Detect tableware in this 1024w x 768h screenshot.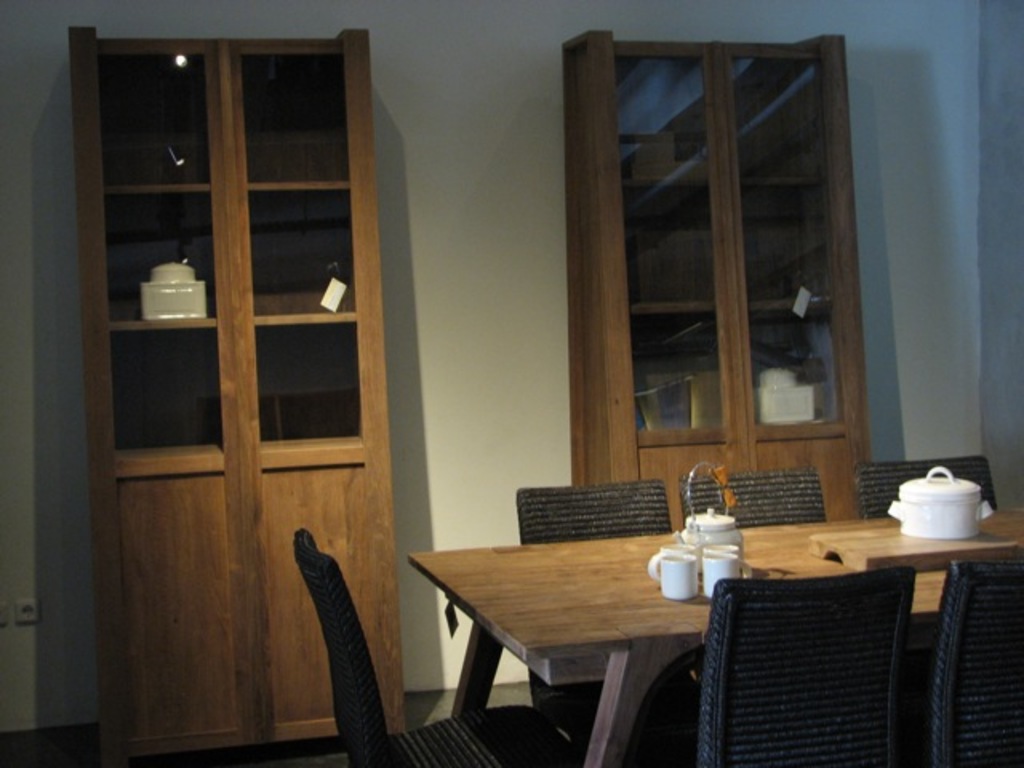
Detection: detection(685, 467, 747, 550).
